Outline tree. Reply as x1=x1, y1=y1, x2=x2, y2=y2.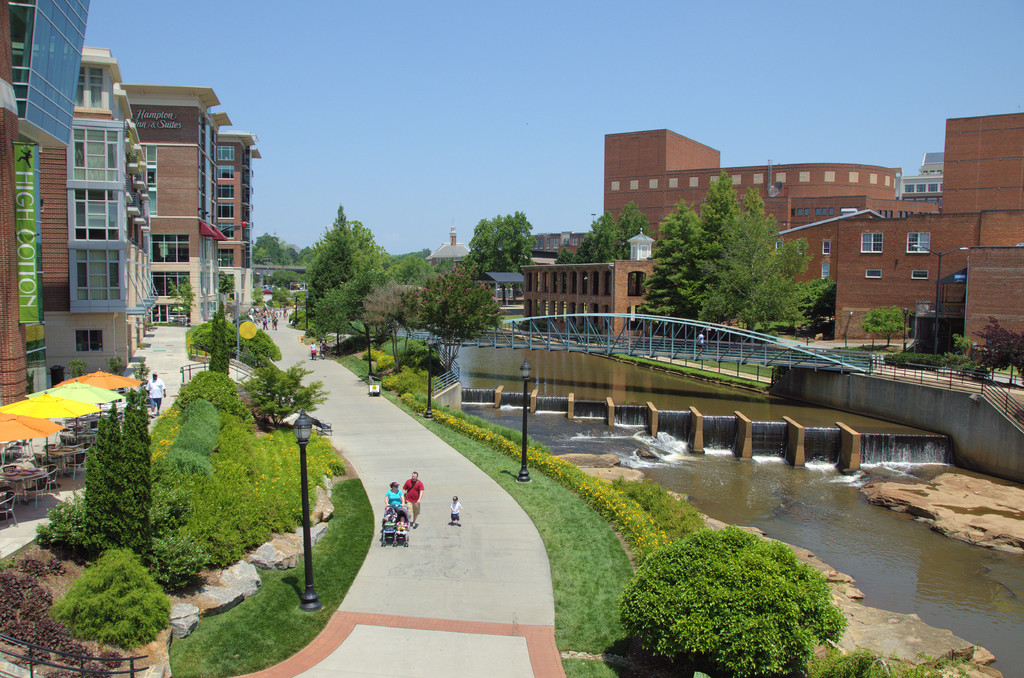
x1=240, y1=358, x2=336, y2=429.
